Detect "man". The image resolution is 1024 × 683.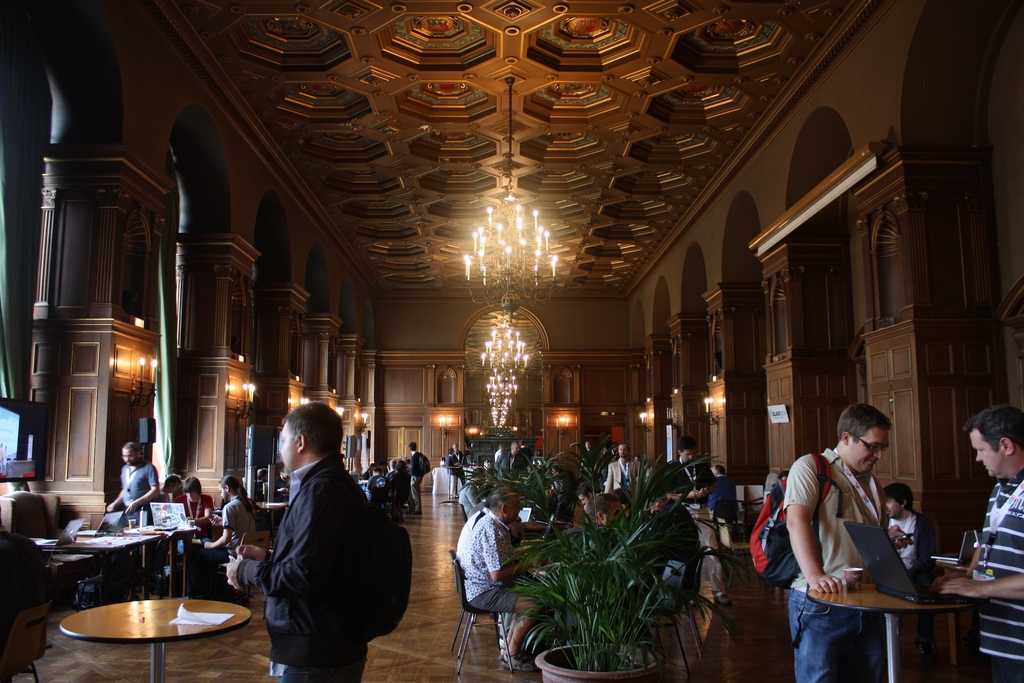
l=463, t=470, r=482, b=514.
